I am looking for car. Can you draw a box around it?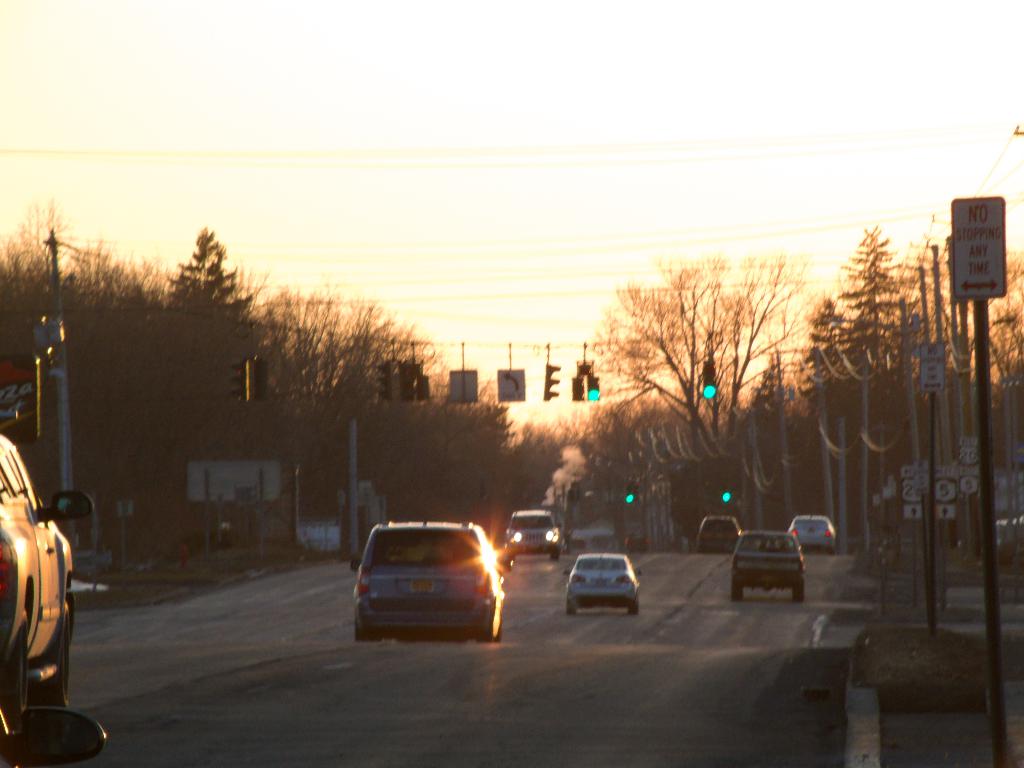
Sure, the bounding box is pyautogui.locateOnScreen(566, 552, 641, 612).
